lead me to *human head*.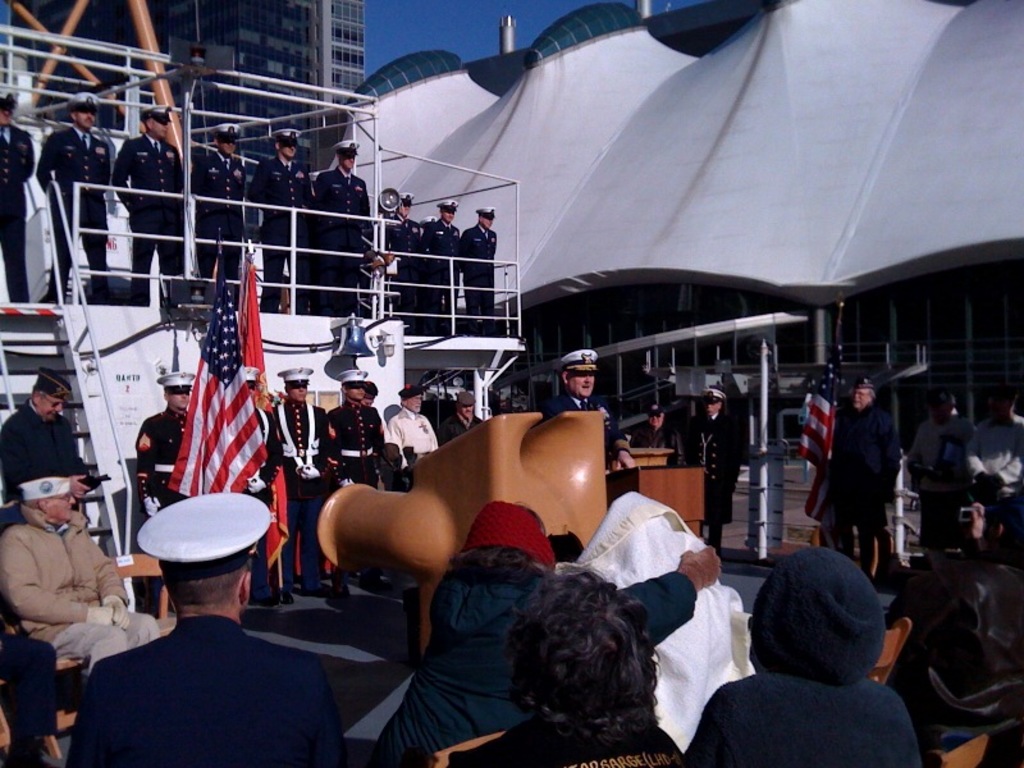
Lead to {"x1": 365, "y1": 383, "x2": 381, "y2": 403}.
